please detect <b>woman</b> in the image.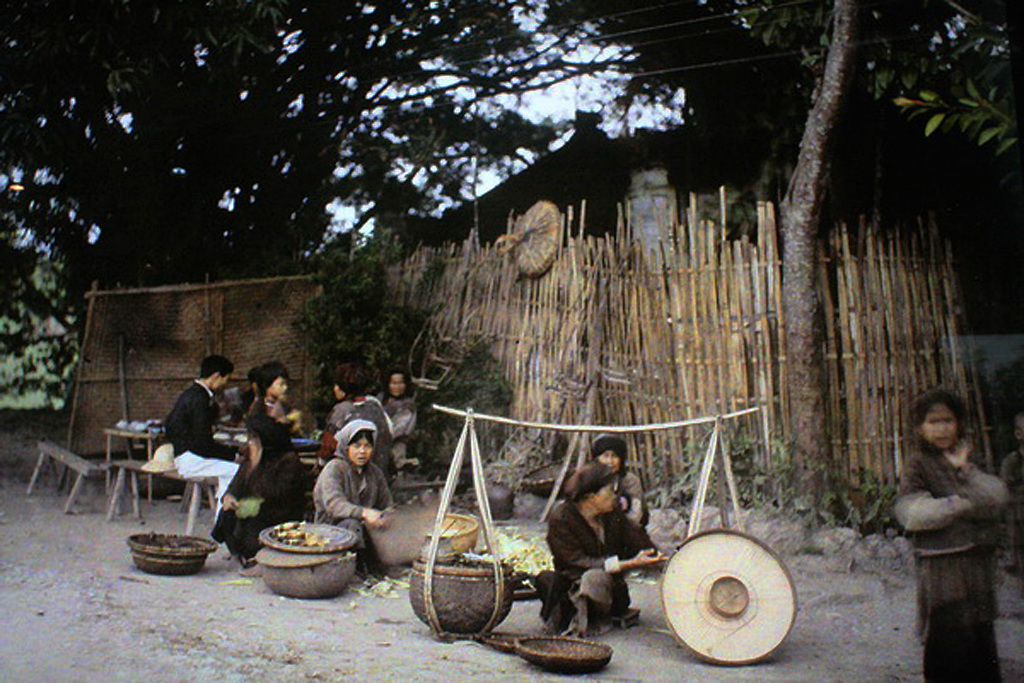
{"left": 302, "top": 417, "right": 395, "bottom": 568}.
